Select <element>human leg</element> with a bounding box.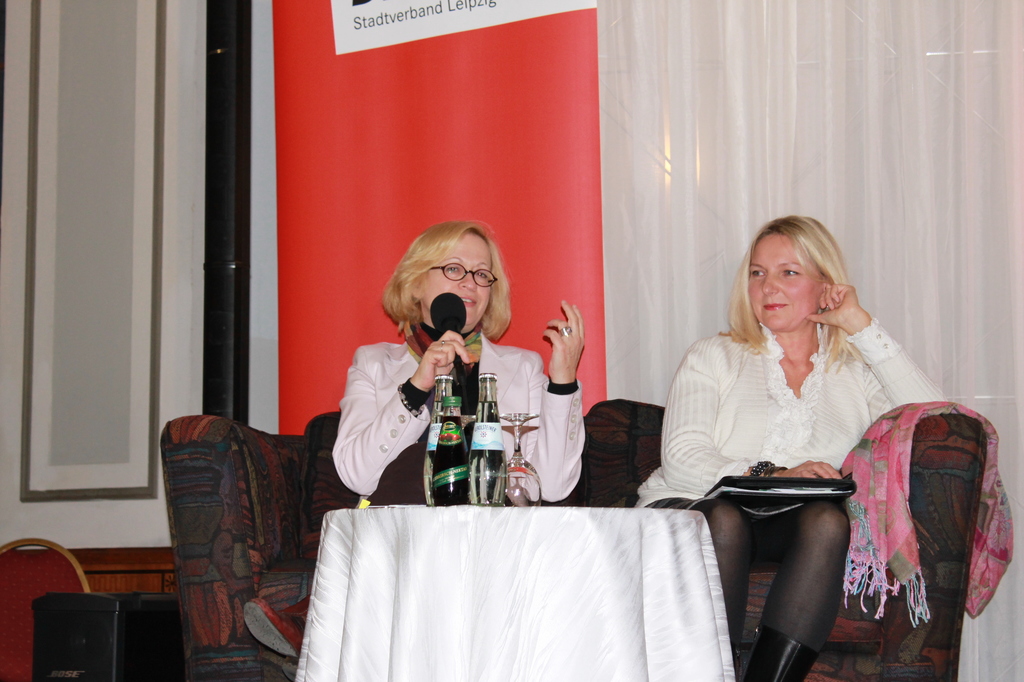
l=674, t=495, r=757, b=651.
